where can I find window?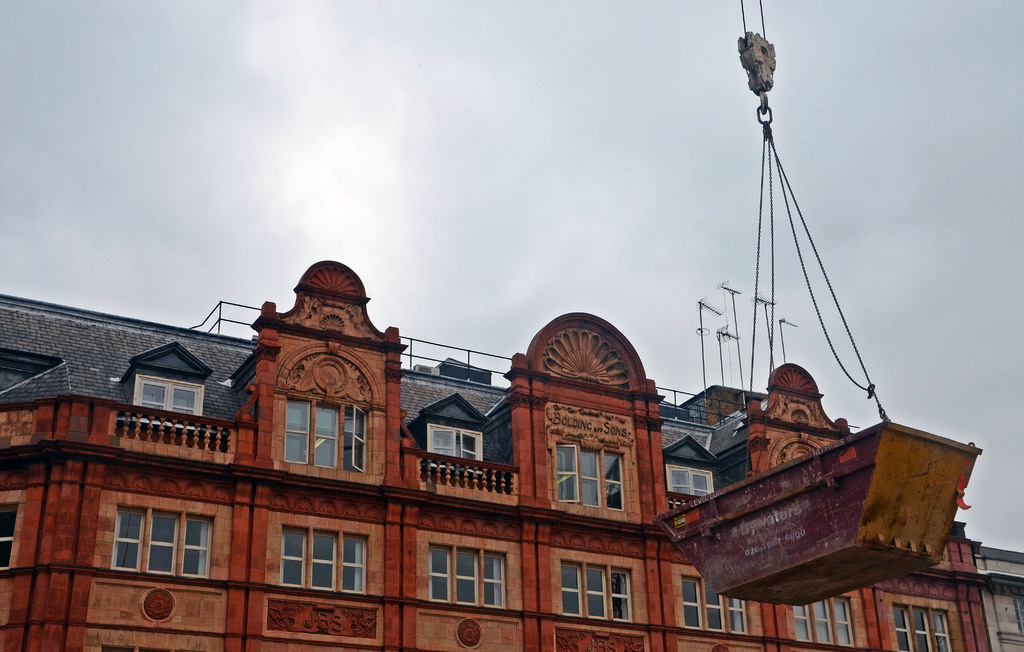
You can find it at [96, 488, 222, 594].
